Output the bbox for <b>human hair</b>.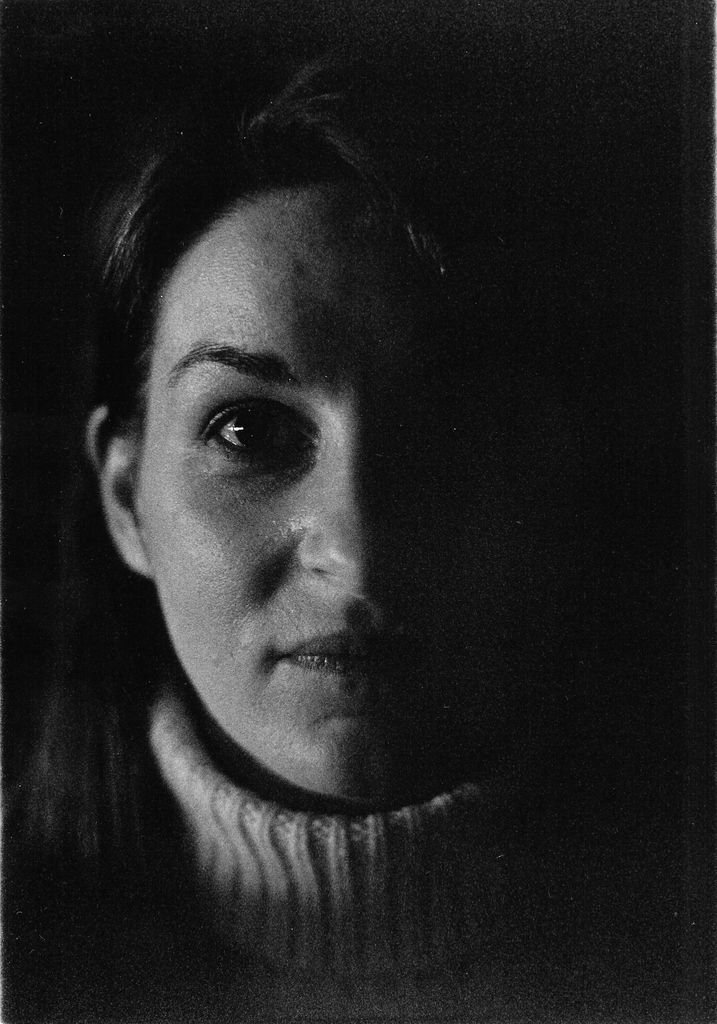
rect(59, 87, 466, 481).
